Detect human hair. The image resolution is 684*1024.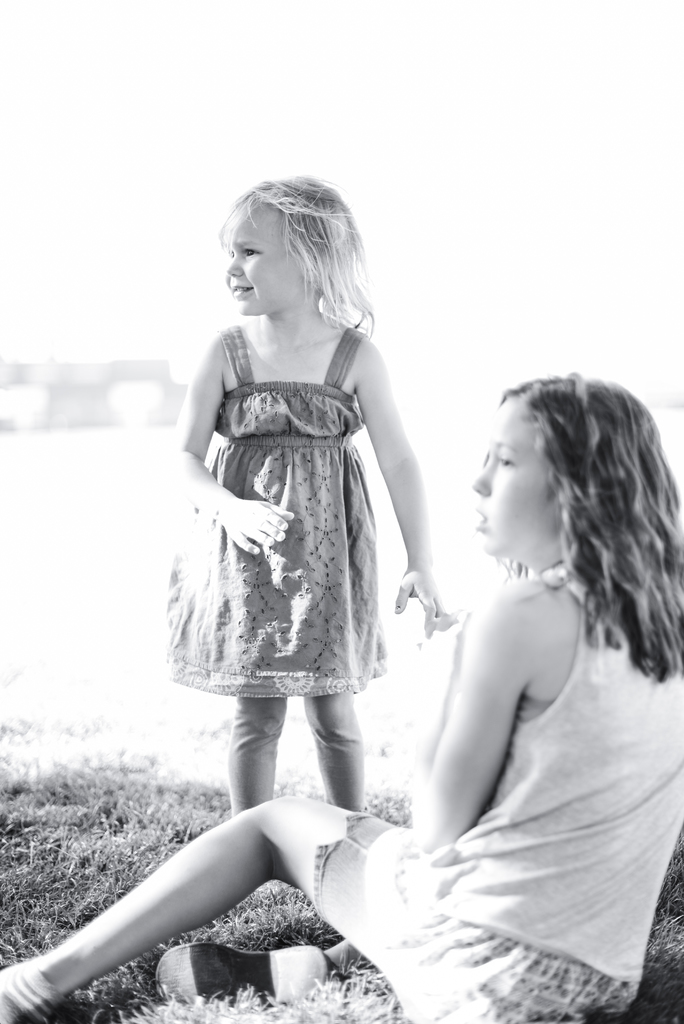
l=480, t=377, r=660, b=730.
